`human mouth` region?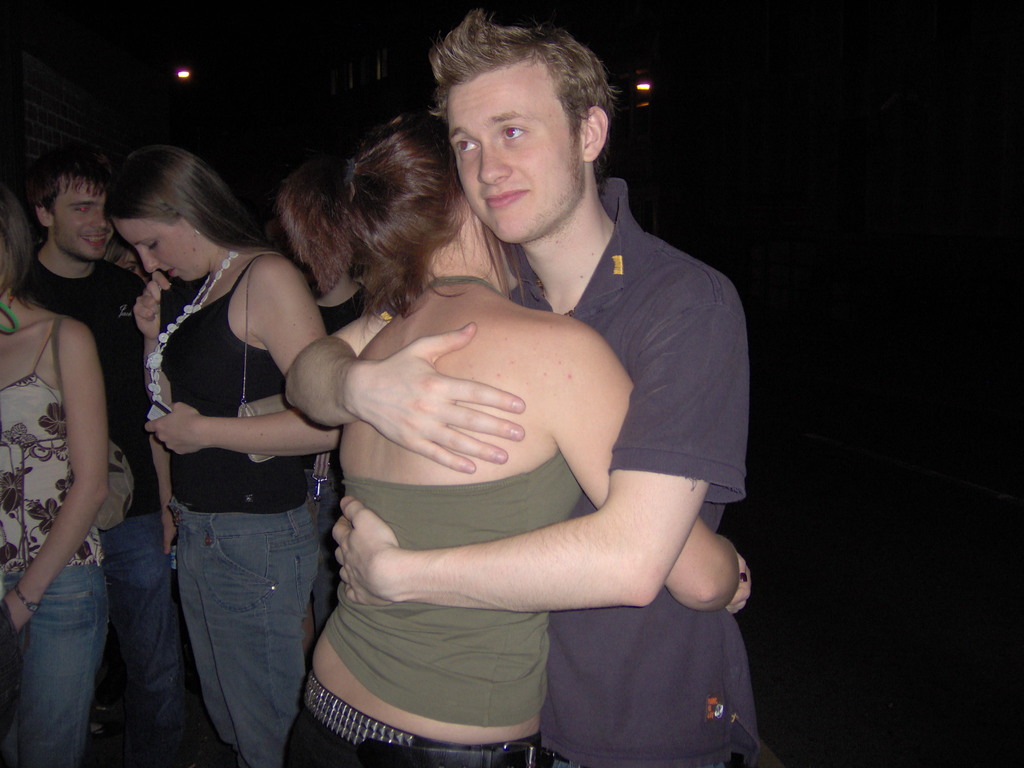
select_region(163, 267, 177, 278)
